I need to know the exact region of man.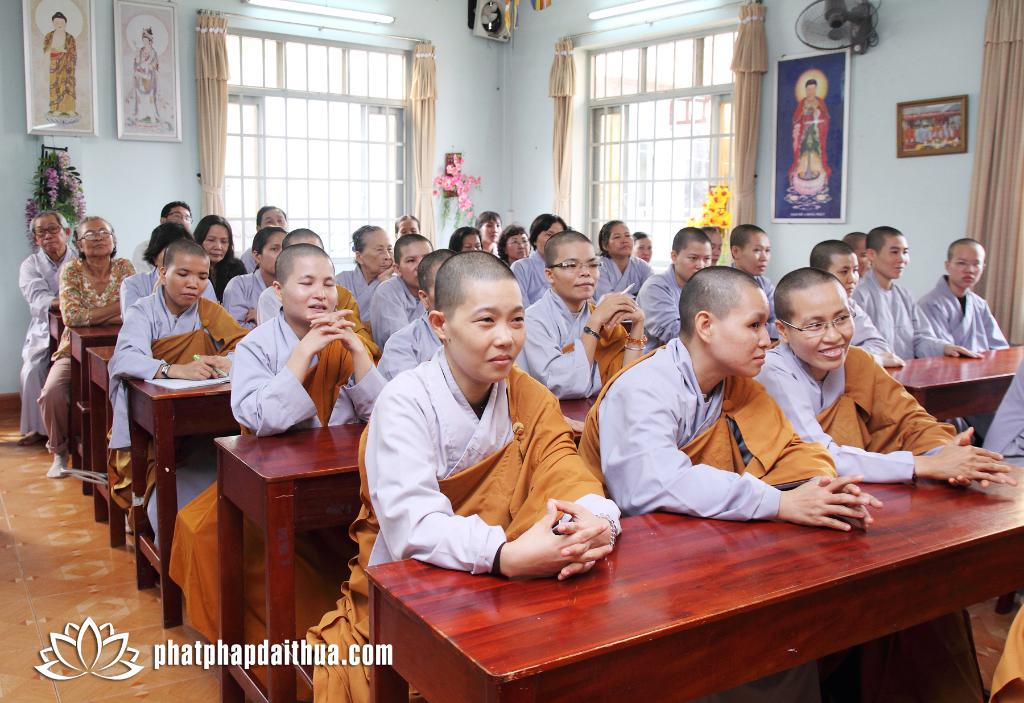
Region: 374, 247, 457, 383.
